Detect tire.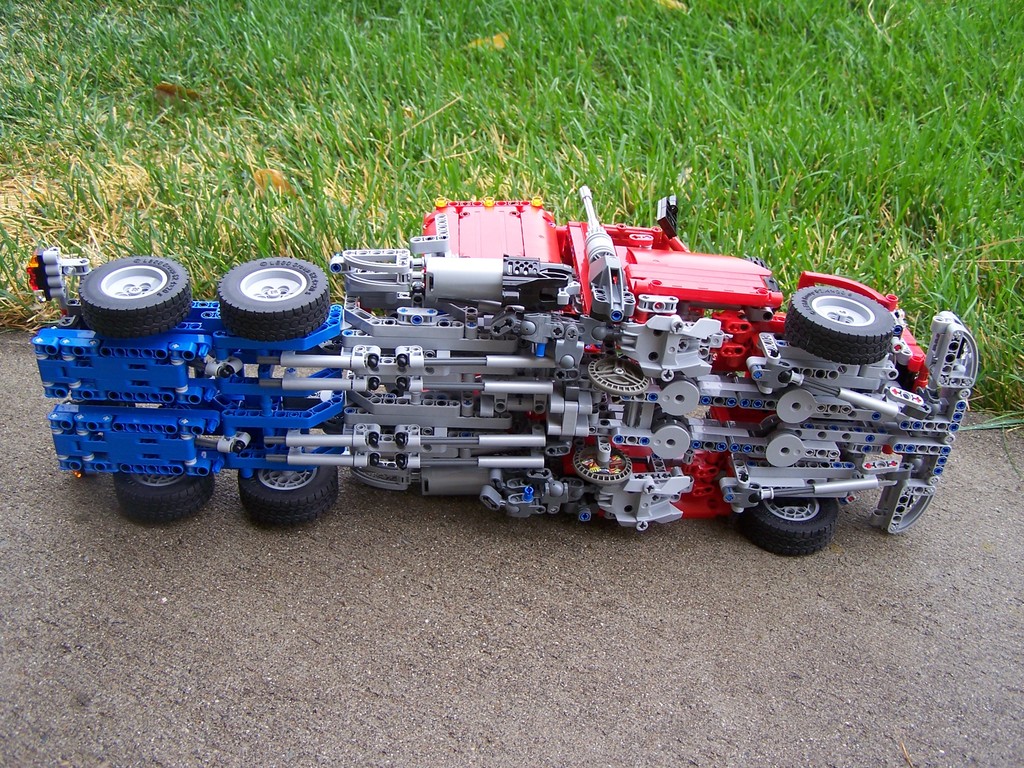
Detected at left=571, top=444, right=629, bottom=484.
